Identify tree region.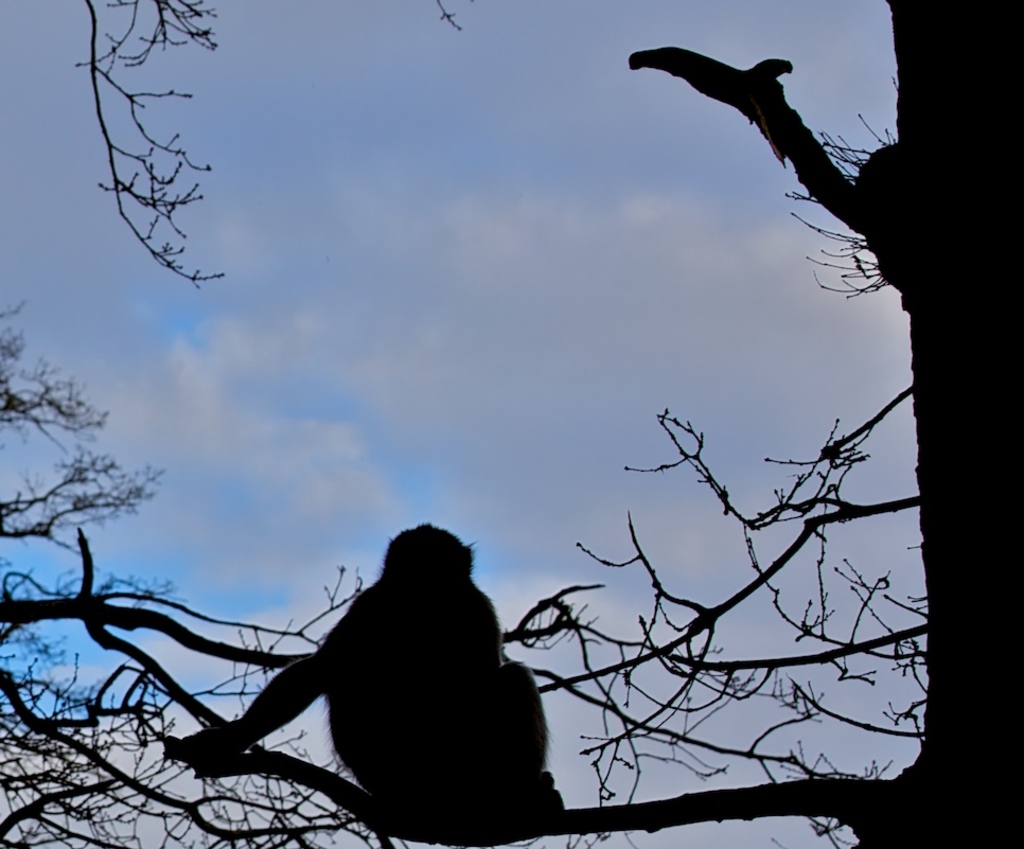
Region: x1=0, y1=0, x2=1023, y2=848.
